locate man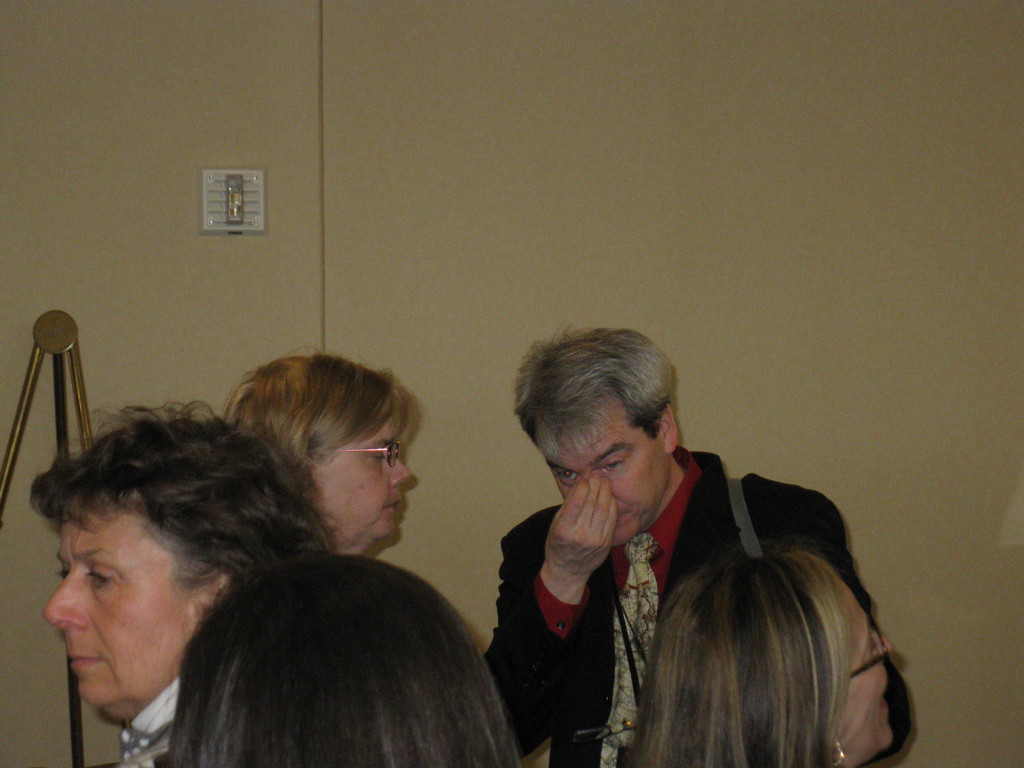
[461,342,874,739]
